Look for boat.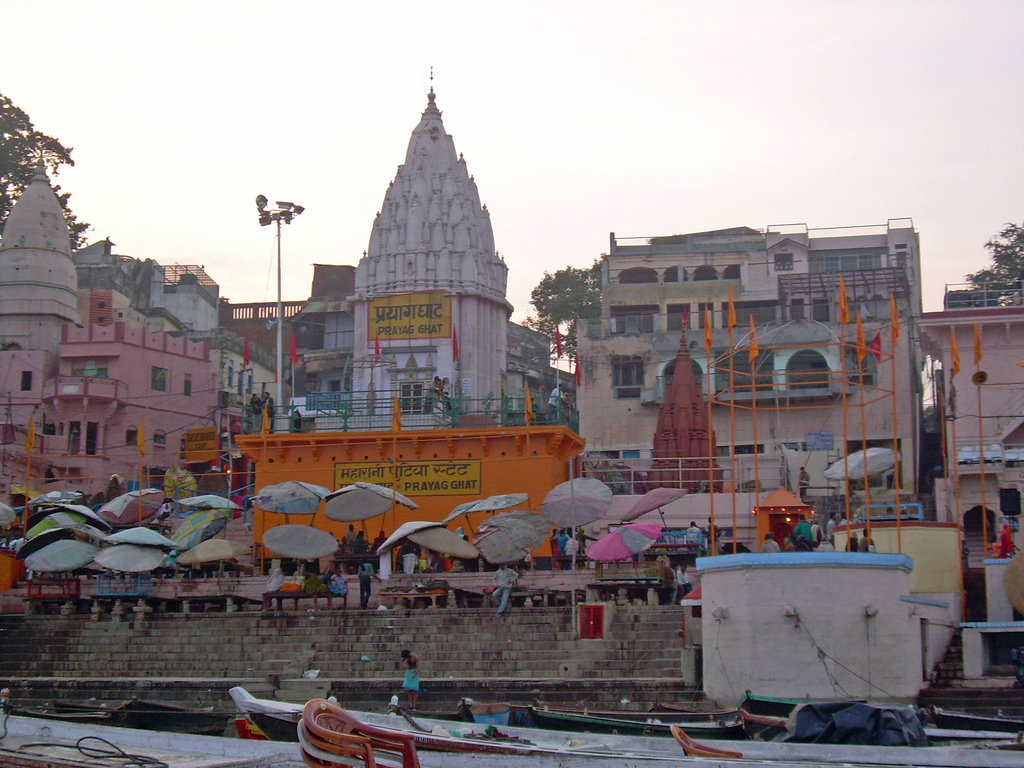
Found: <box>227,685,1023,767</box>.
